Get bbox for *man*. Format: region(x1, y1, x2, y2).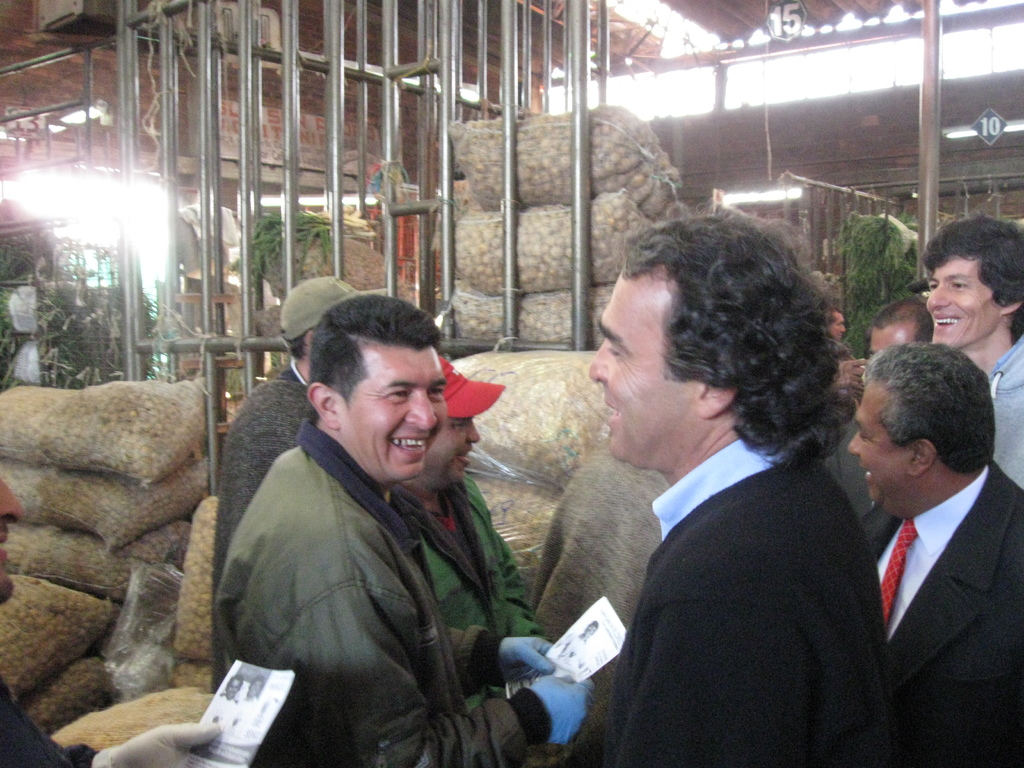
region(847, 339, 1023, 767).
